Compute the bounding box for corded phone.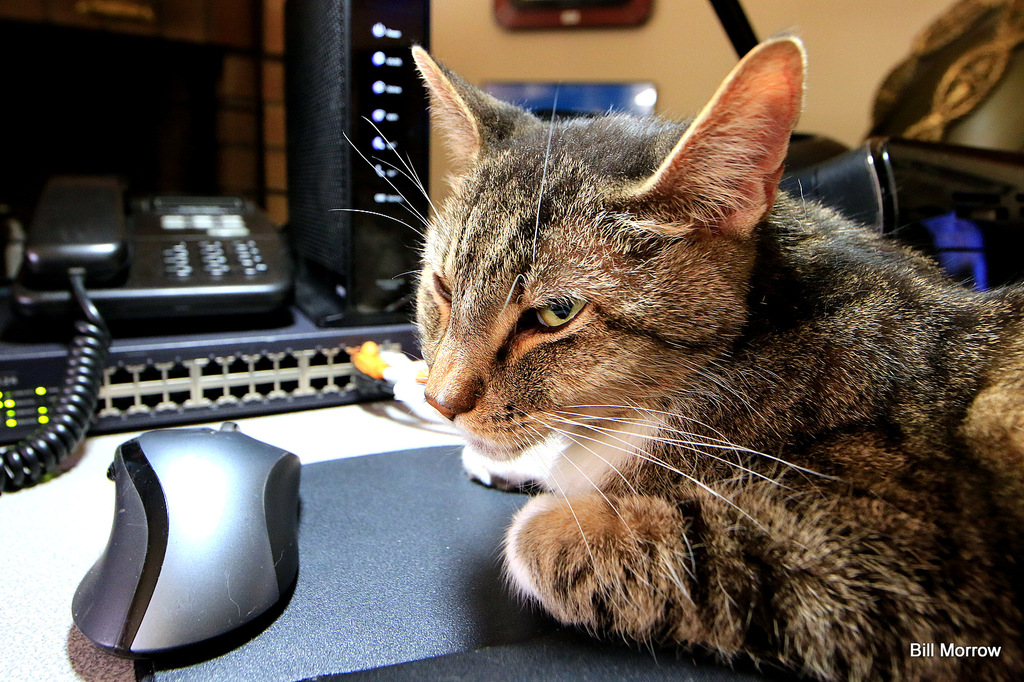
0,157,303,491.
